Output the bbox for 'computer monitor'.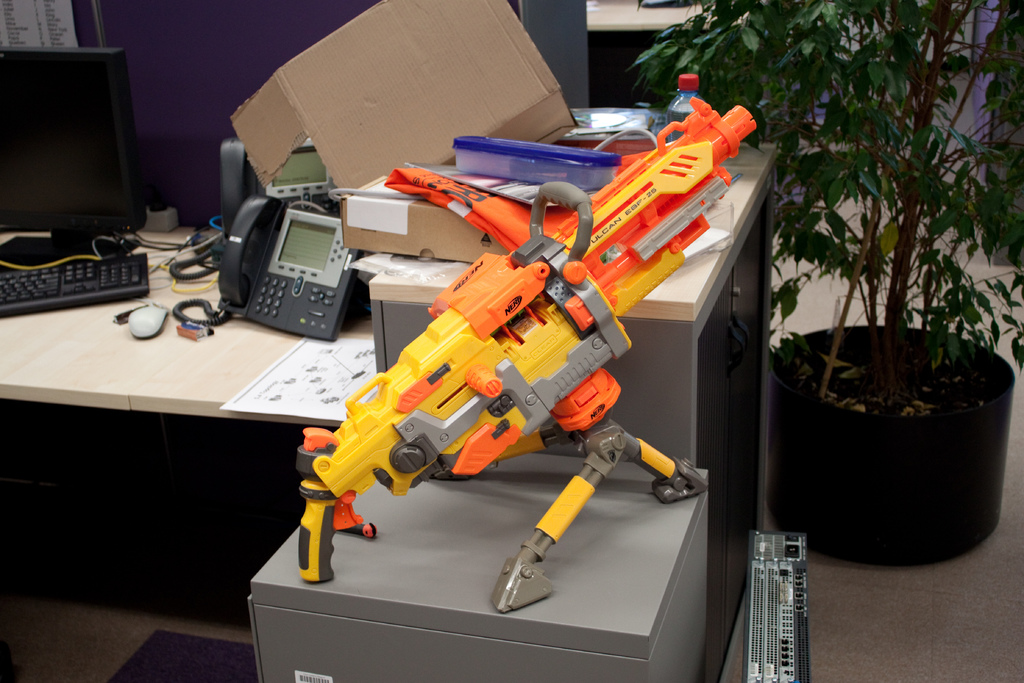
bbox(0, 44, 145, 265).
